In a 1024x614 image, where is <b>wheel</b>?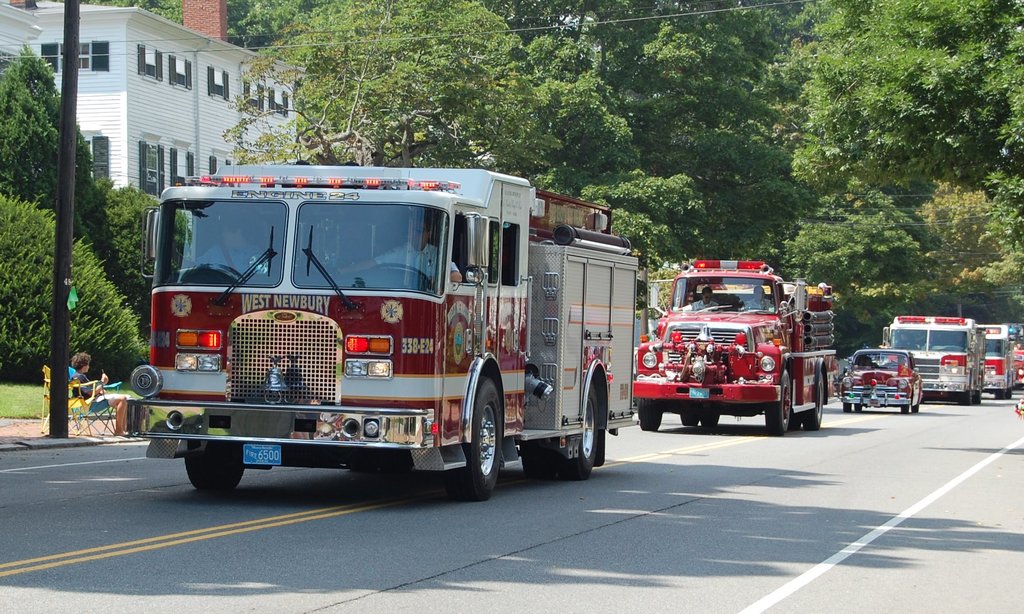
(451, 378, 509, 497).
